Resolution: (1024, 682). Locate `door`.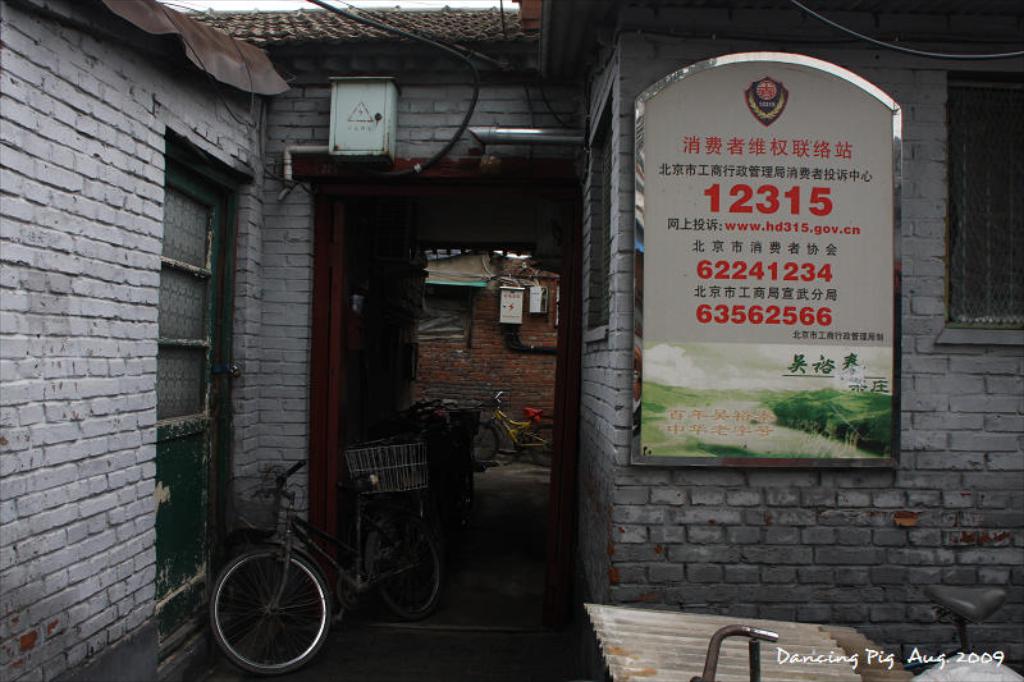
left=314, top=184, right=581, bottom=647.
